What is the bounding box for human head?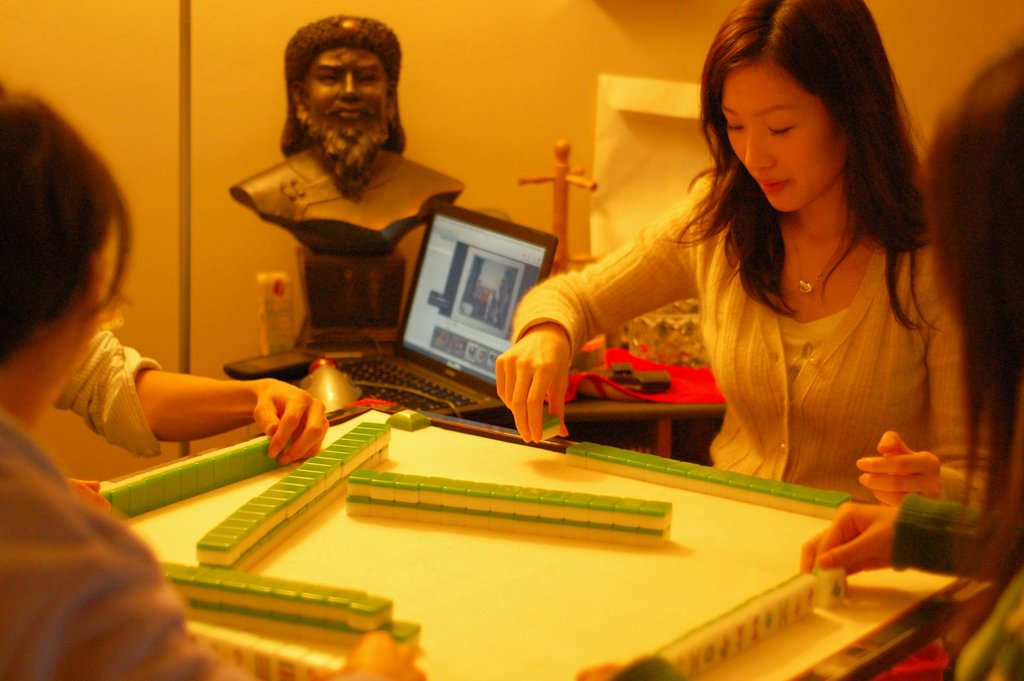
<box>265,8,407,168</box>.
